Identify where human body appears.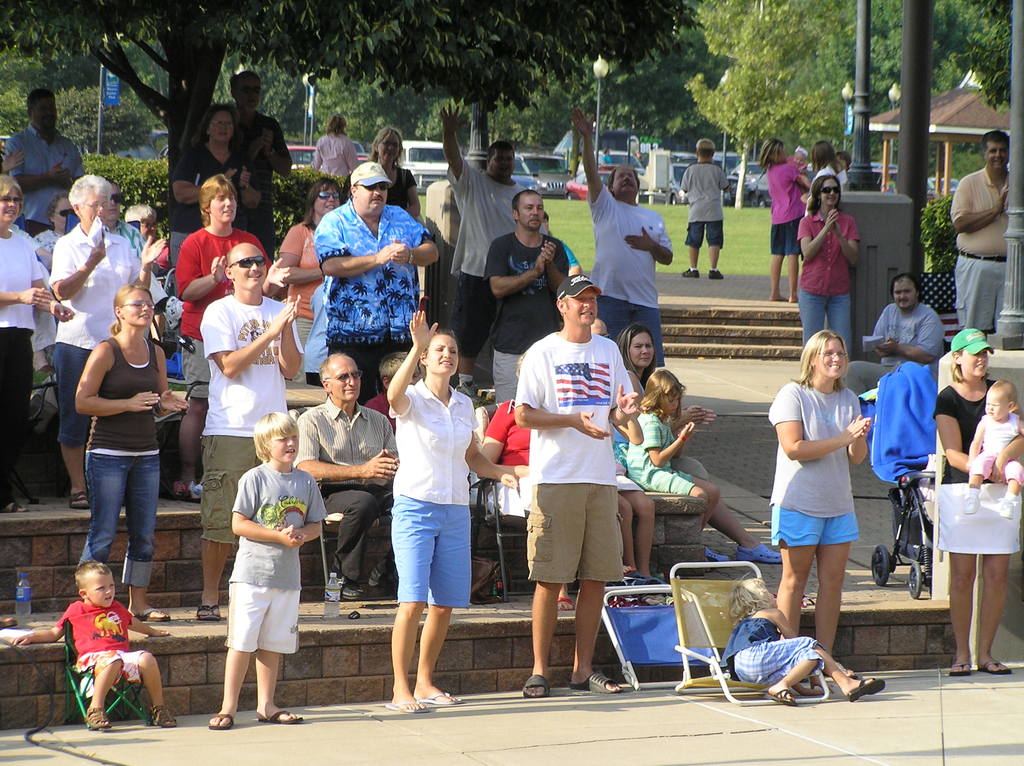
Appears at [275, 217, 324, 379].
